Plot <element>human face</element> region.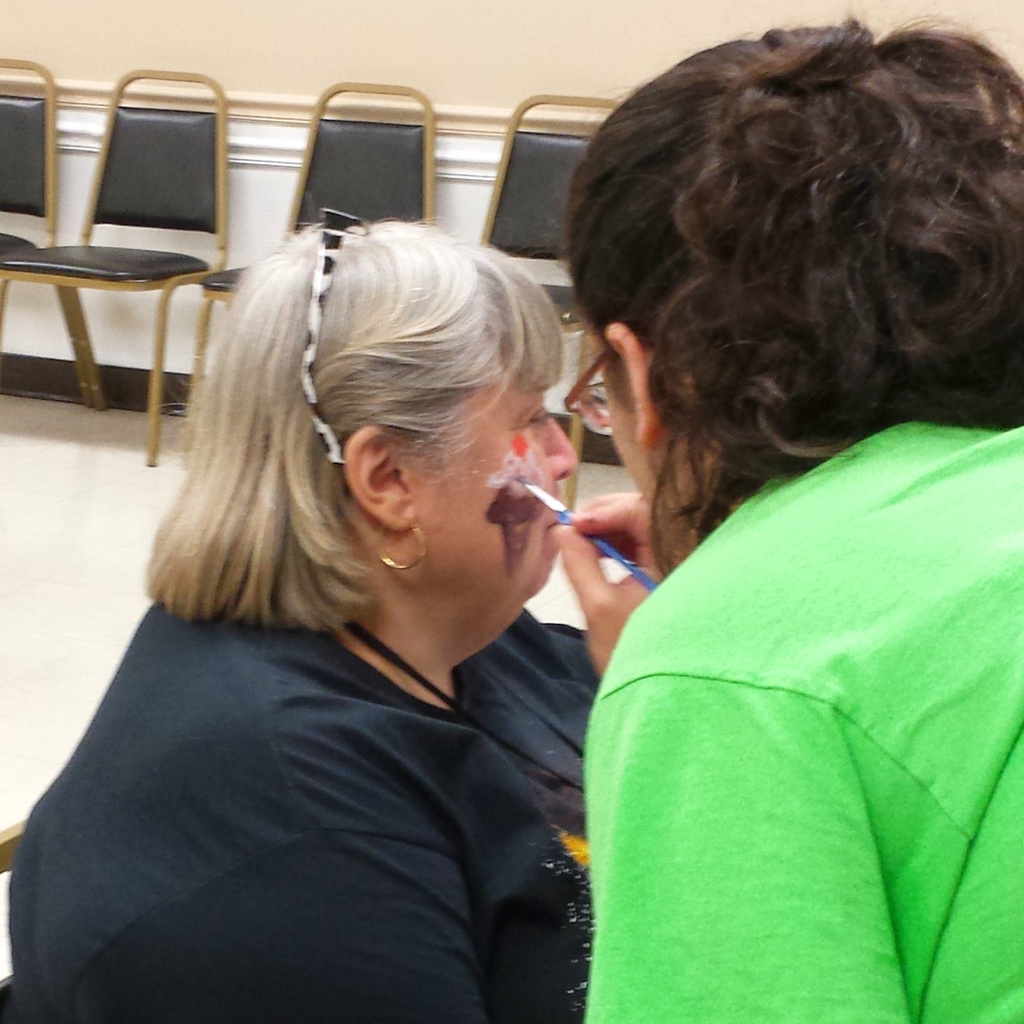
Plotted at {"left": 416, "top": 383, "right": 574, "bottom": 594}.
